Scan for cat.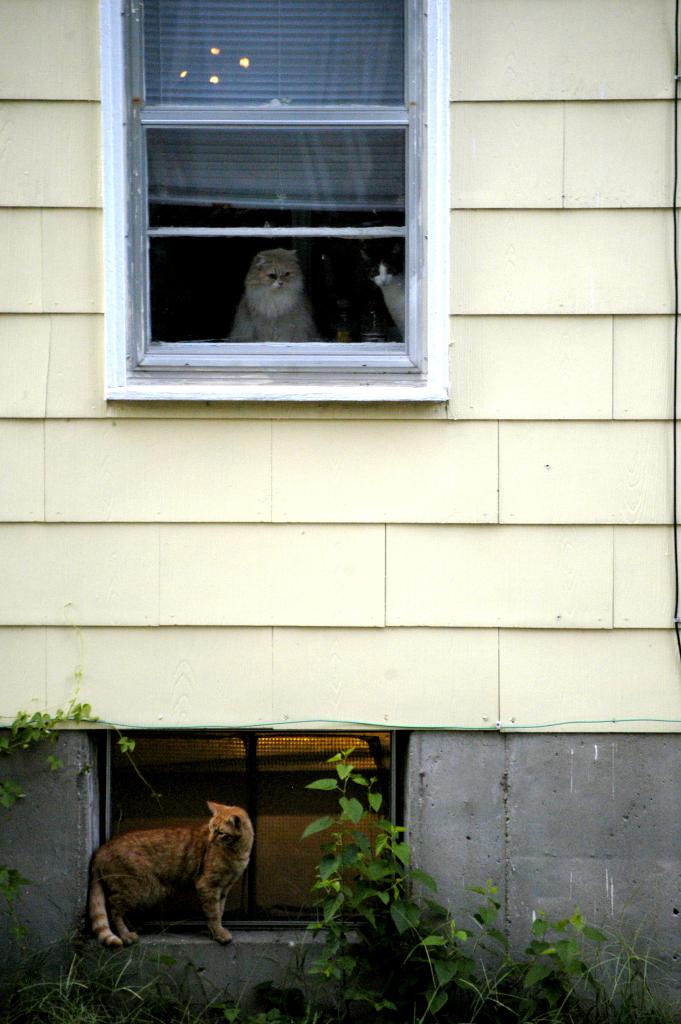
Scan result: (left=85, top=787, right=256, bottom=964).
